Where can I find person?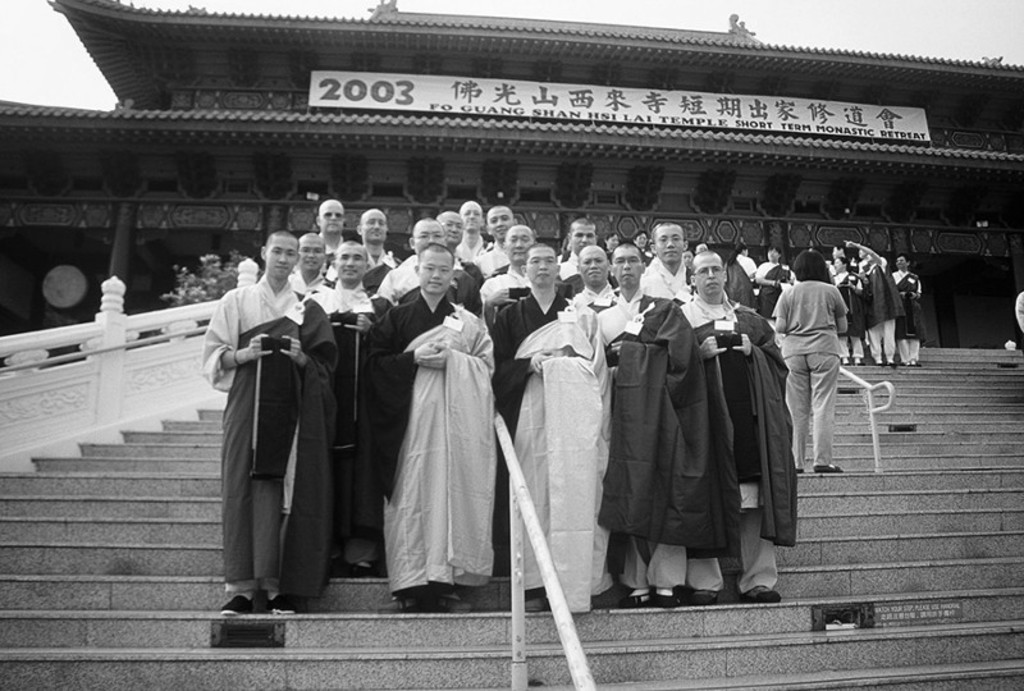
You can find it at bbox=[637, 223, 695, 319].
